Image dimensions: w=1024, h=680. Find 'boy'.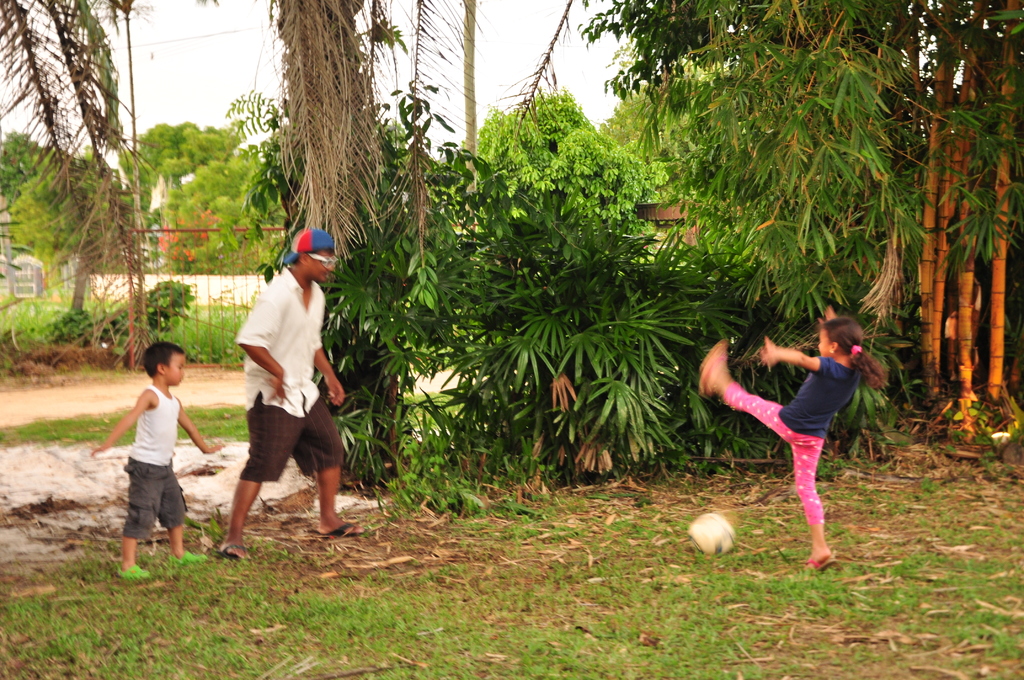
box(87, 337, 227, 595).
